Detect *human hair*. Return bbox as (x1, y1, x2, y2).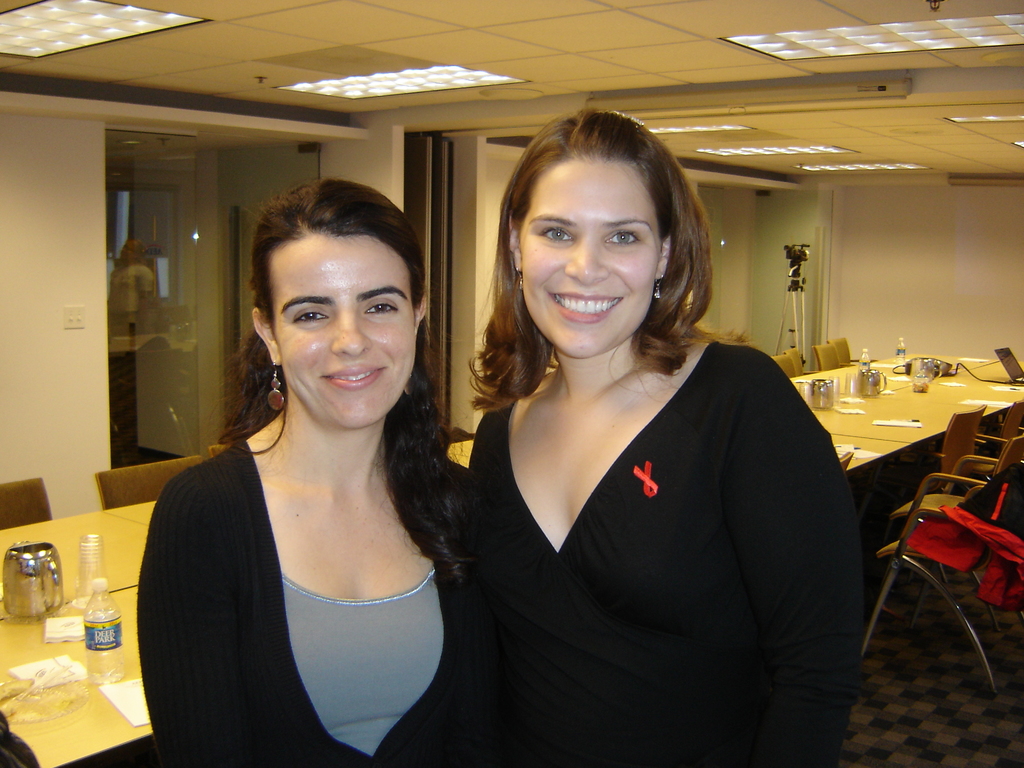
(483, 116, 703, 386).
